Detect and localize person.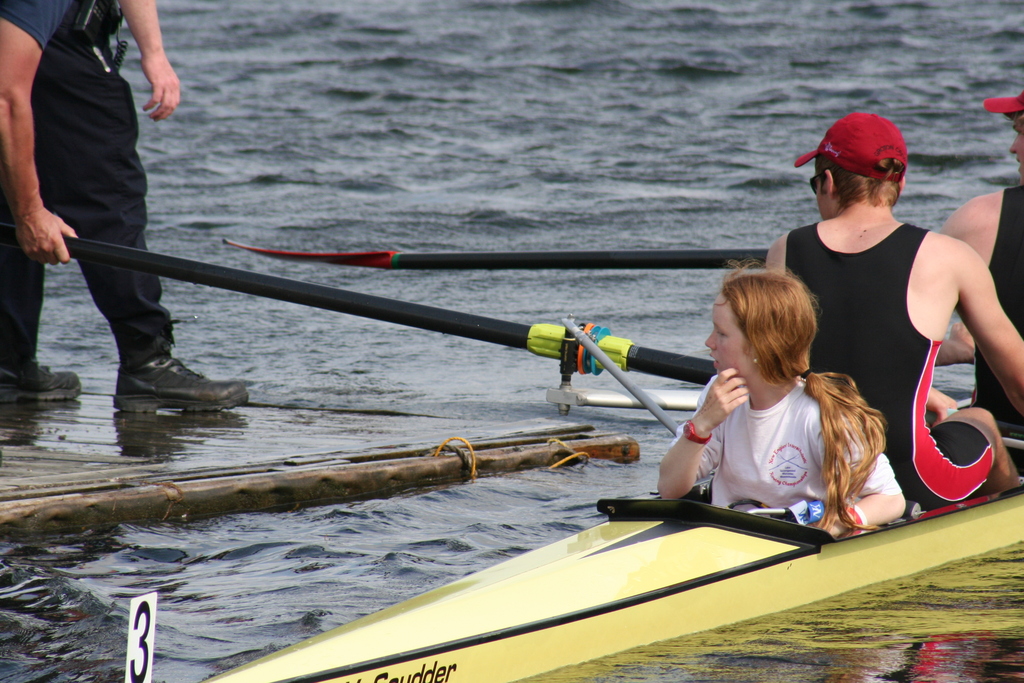
Localized at (x1=653, y1=263, x2=904, y2=539).
